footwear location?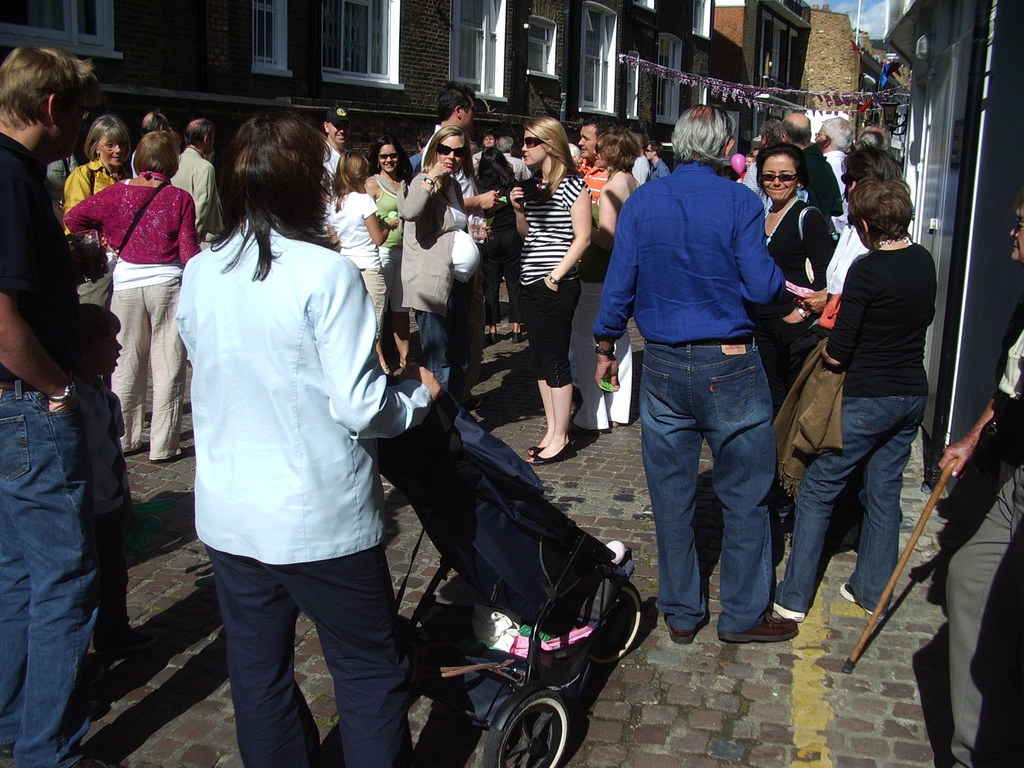
box=[603, 537, 630, 567]
